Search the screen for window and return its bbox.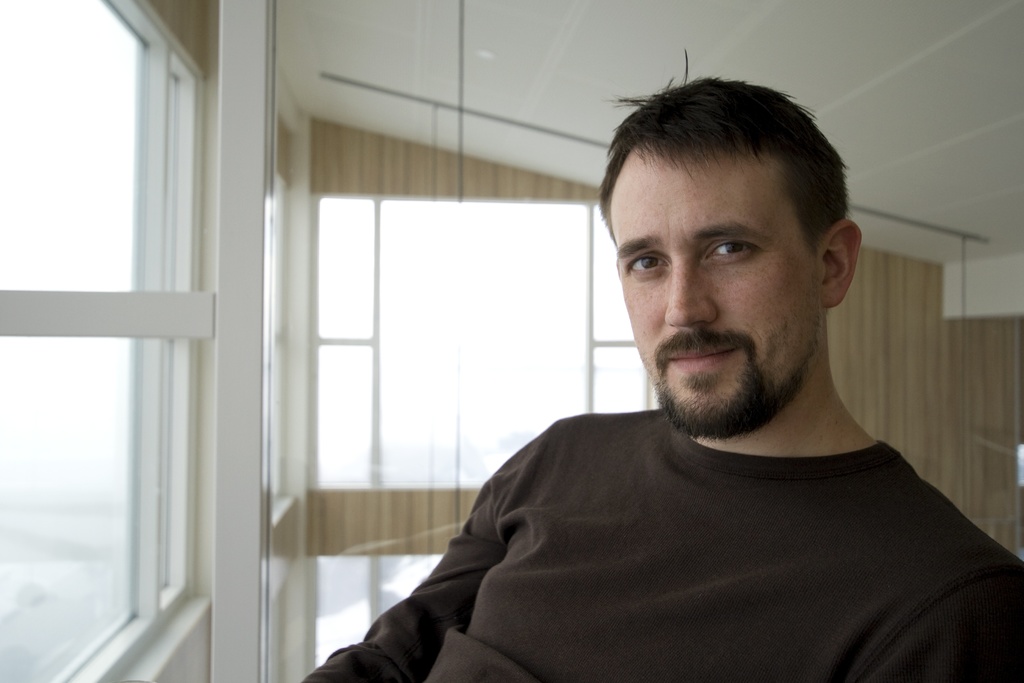
Found: <region>266, 73, 303, 682</region>.
